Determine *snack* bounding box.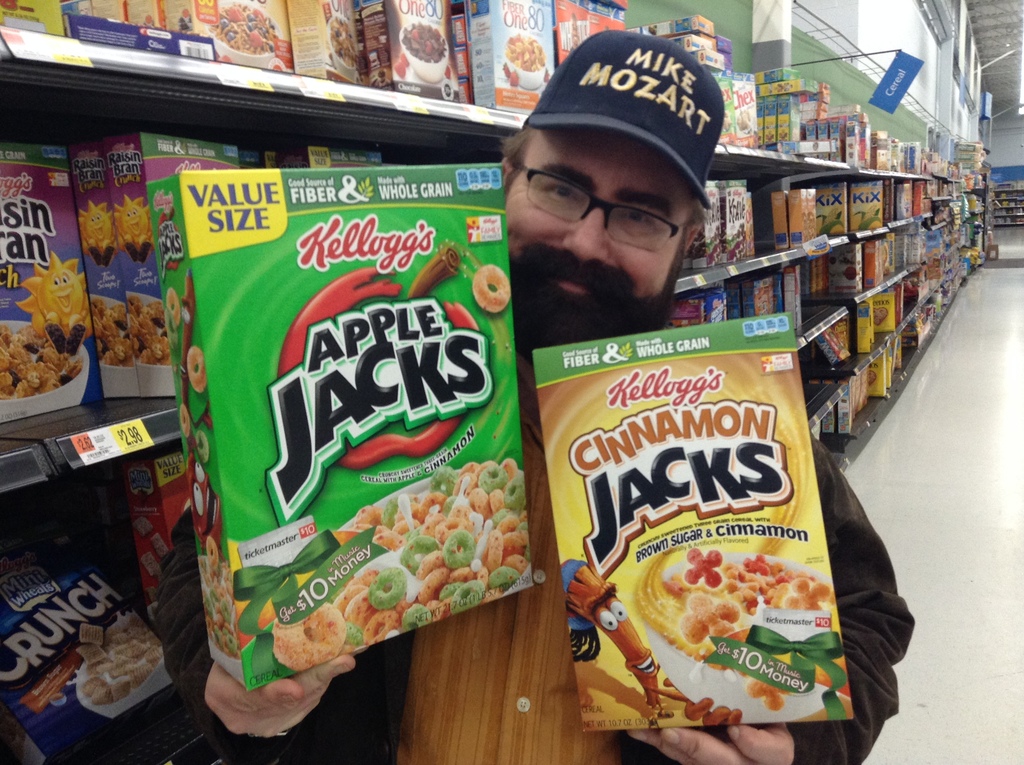
Determined: rect(202, 1, 284, 58).
